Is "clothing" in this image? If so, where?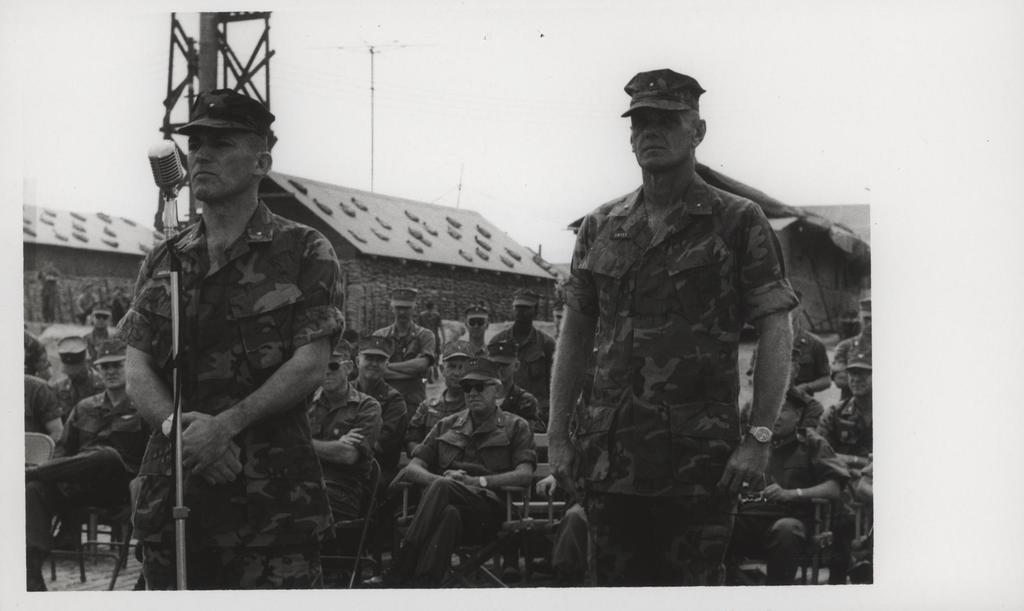
Yes, at (91, 336, 116, 383).
